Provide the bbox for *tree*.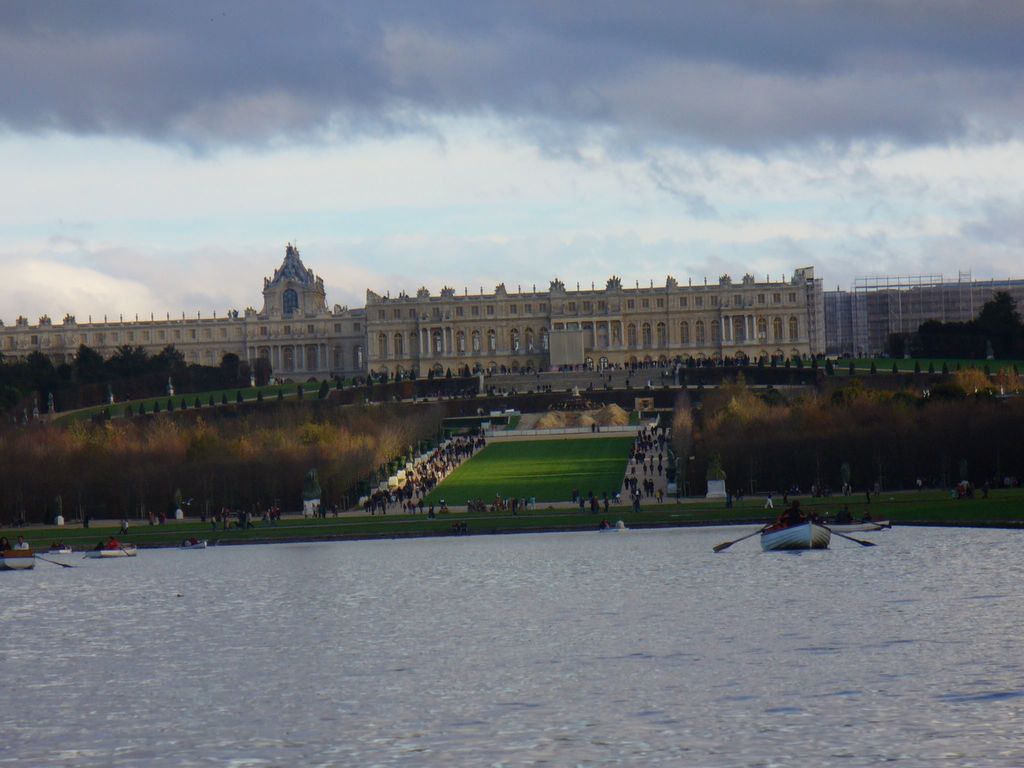
box=[317, 380, 328, 399].
